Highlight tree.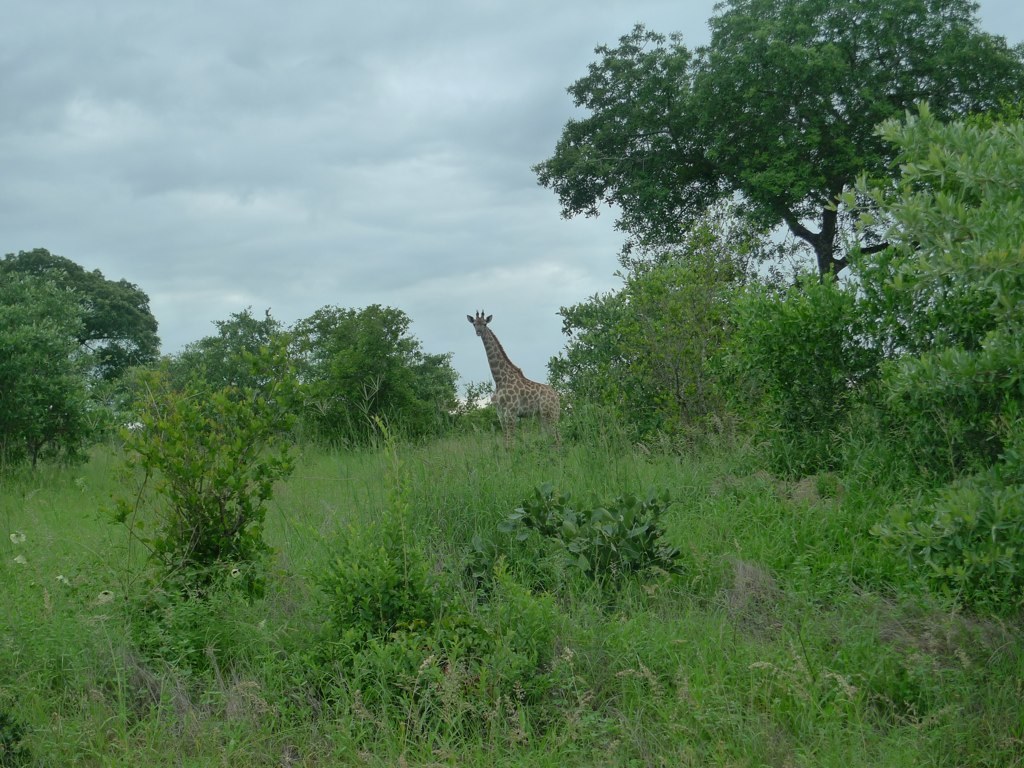
Highlighted region: [275, 300, 452, 446].
